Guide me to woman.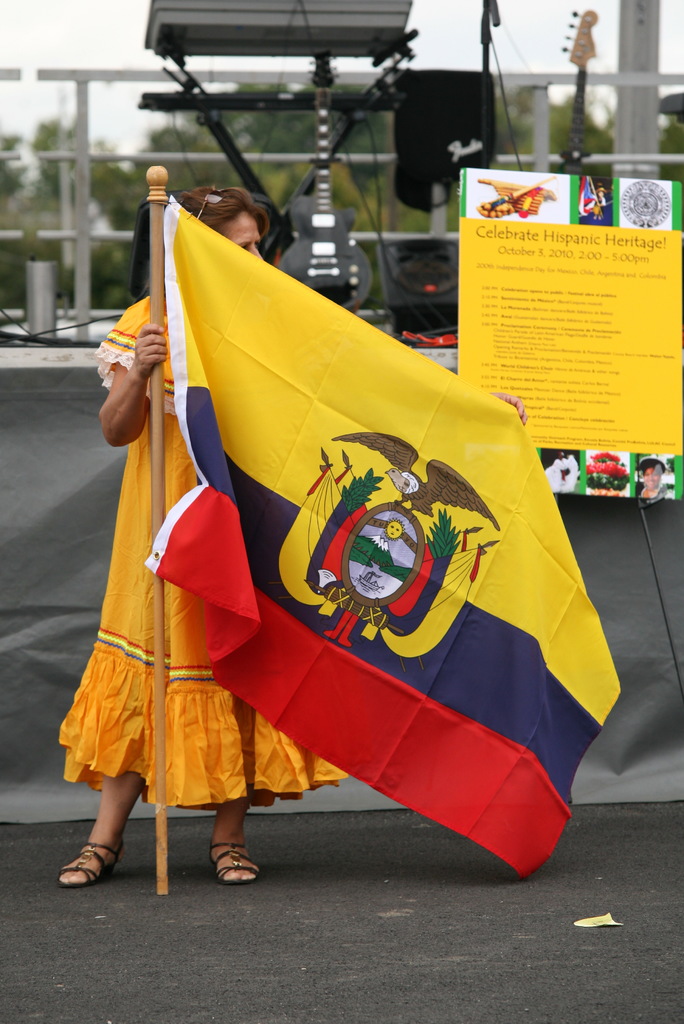
Guidance: (left=635, top=453, right=666, bottom=497).
